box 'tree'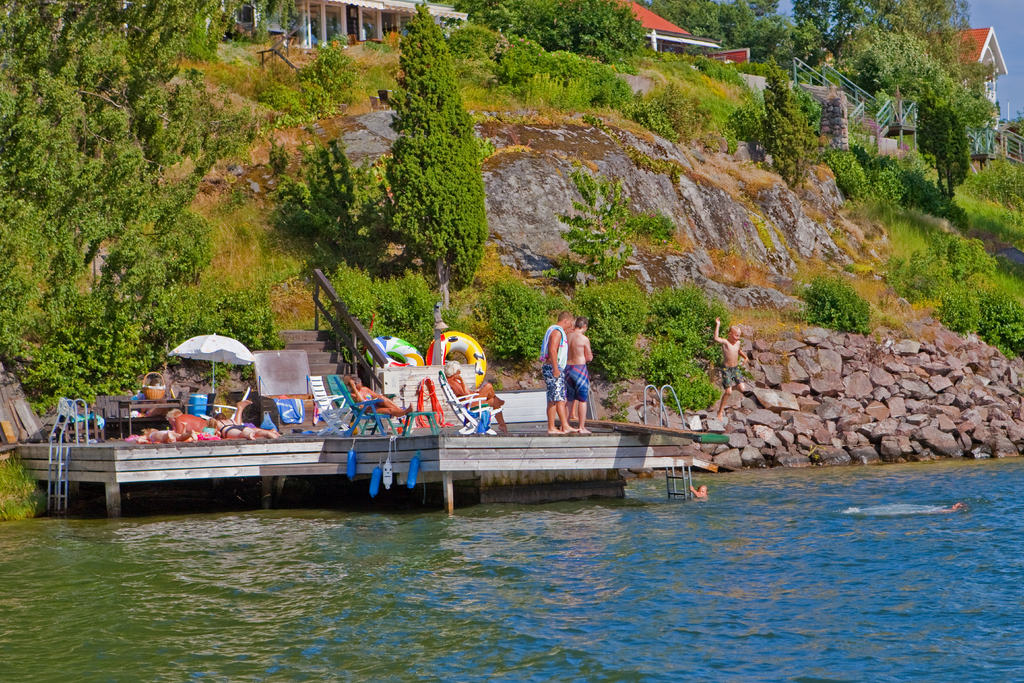
(388,0,504,336)
